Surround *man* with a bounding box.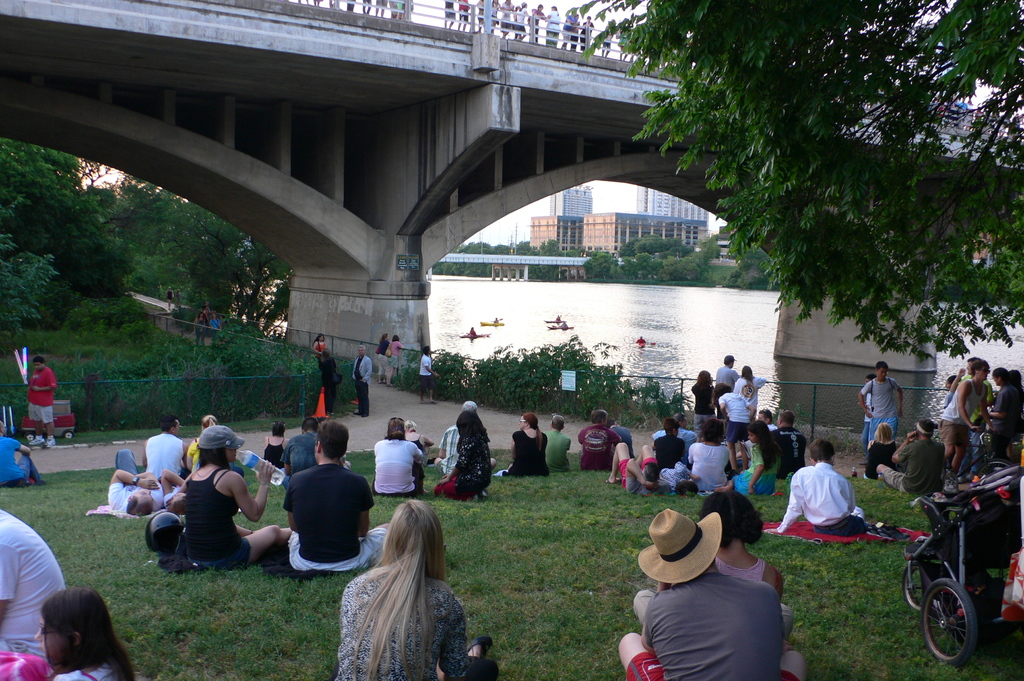
[278, 417, 345, 492].
